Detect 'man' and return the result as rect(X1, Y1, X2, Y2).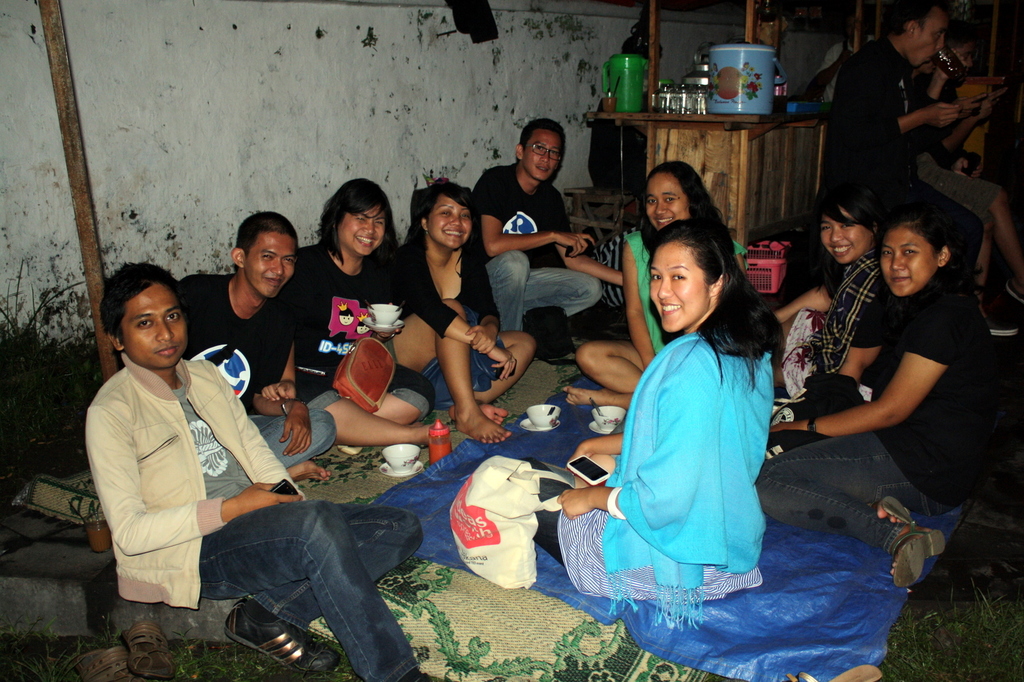
rect(84, 263, 444, 681).
